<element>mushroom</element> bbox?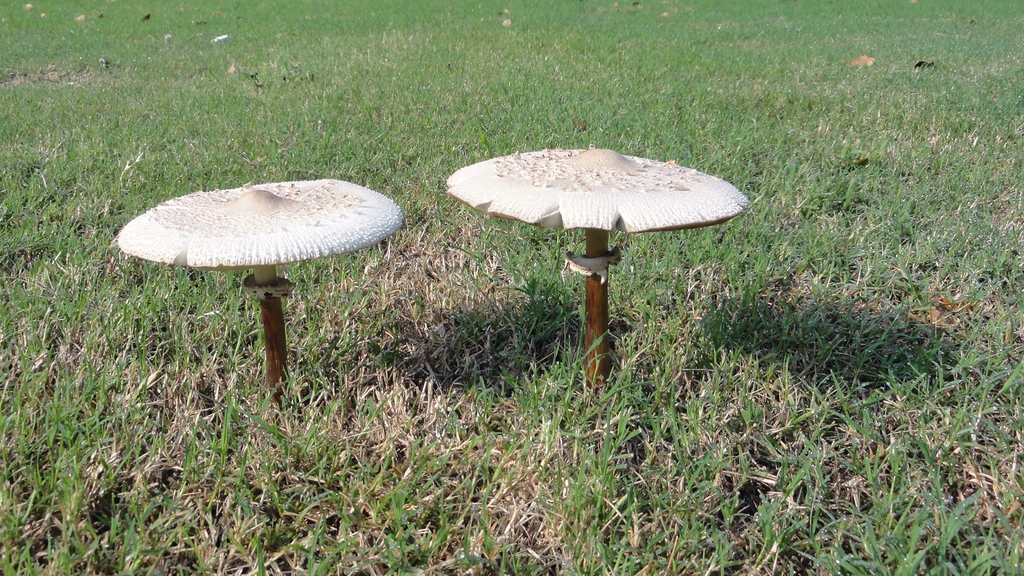
x1=449 y1=145 x2=750 y2=387
